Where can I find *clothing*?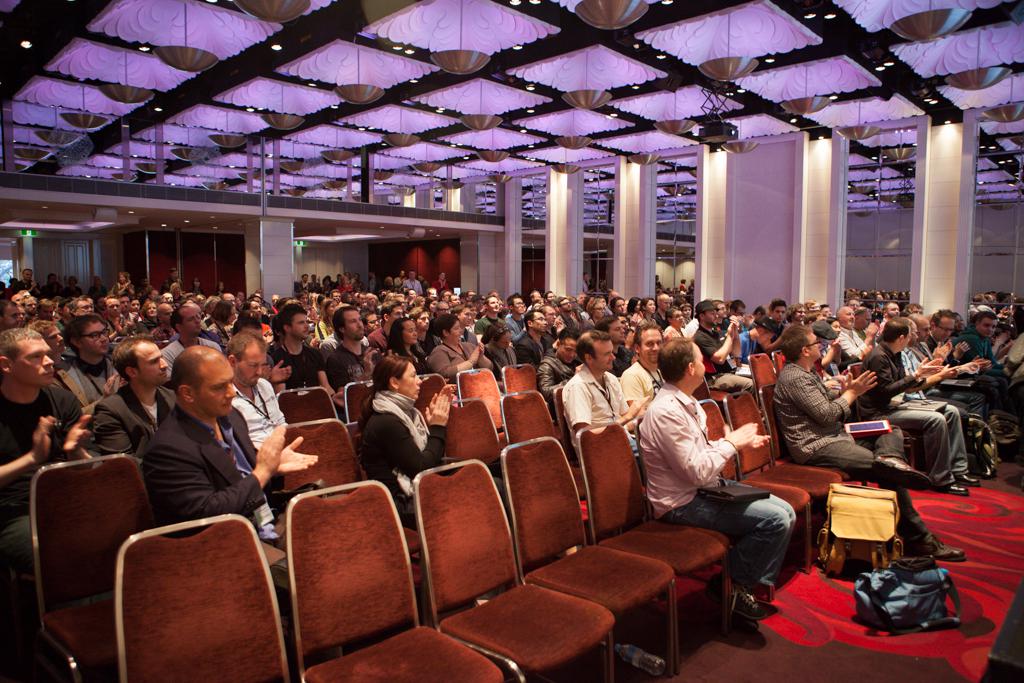
You can find it at <bbox>860, 346, 970, 480</bbox>.
